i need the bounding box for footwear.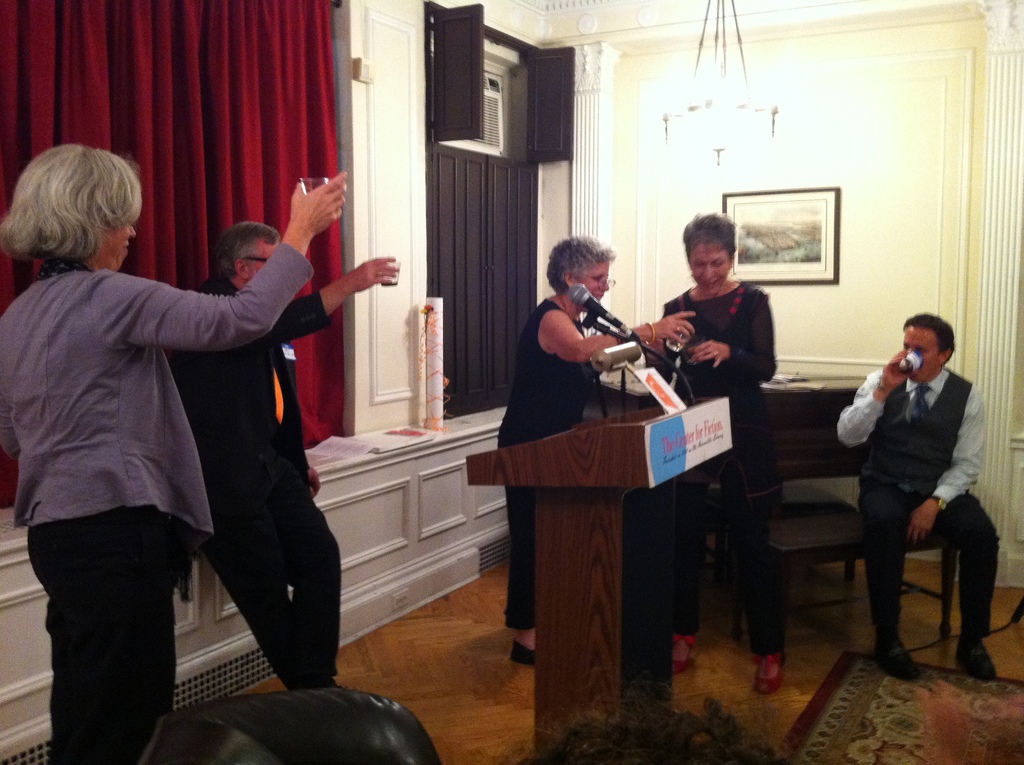
Here it is: bbox(751, 652, 783, 696).
